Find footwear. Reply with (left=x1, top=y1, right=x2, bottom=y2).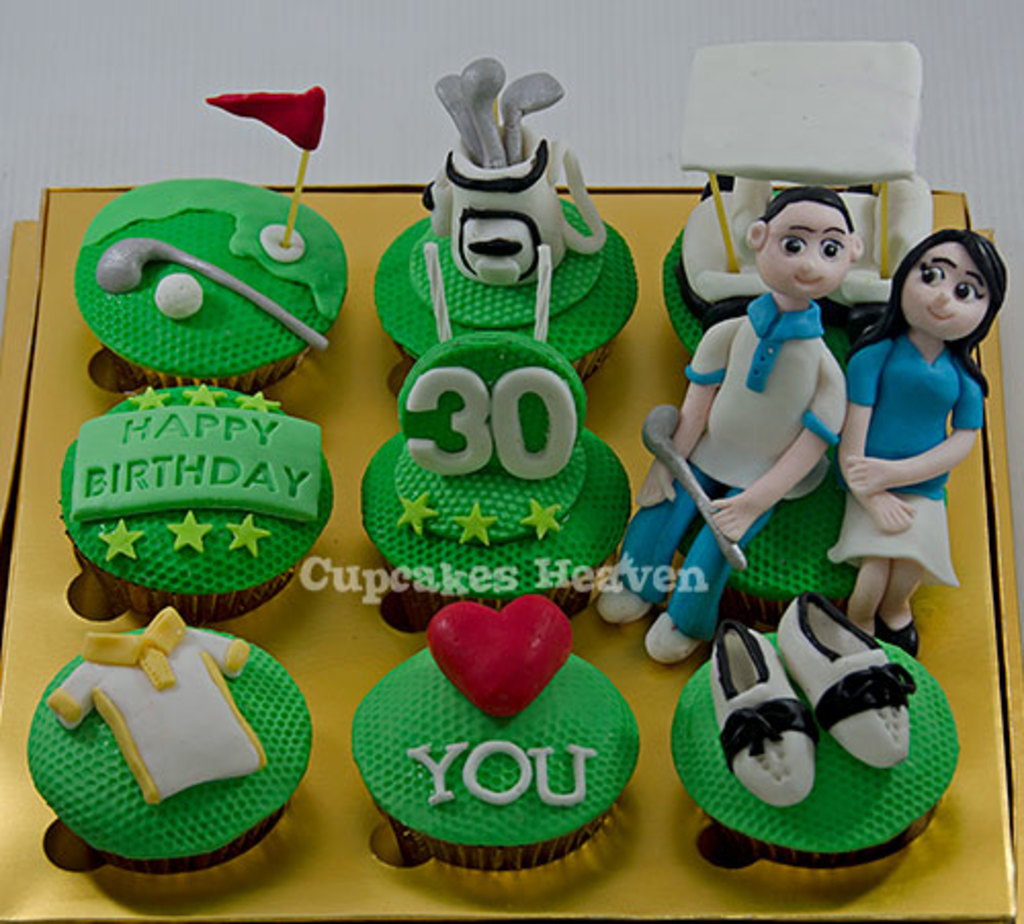
(left=645, top=608, right=698, bottom=662).
